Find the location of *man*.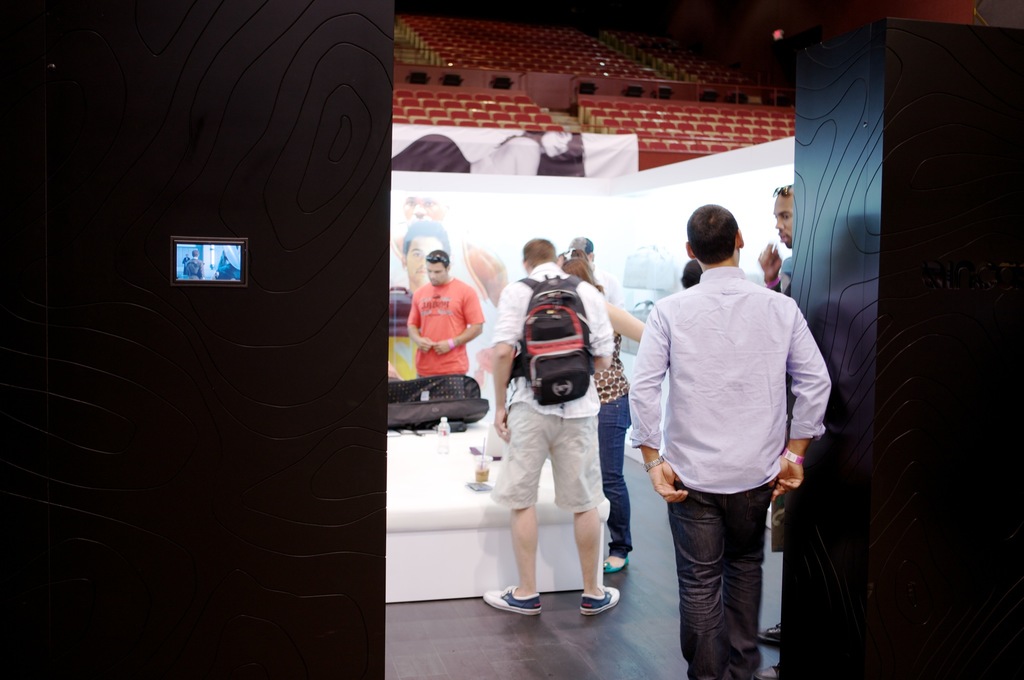
Location: left=491, top=236, right=623, bottom=617.
